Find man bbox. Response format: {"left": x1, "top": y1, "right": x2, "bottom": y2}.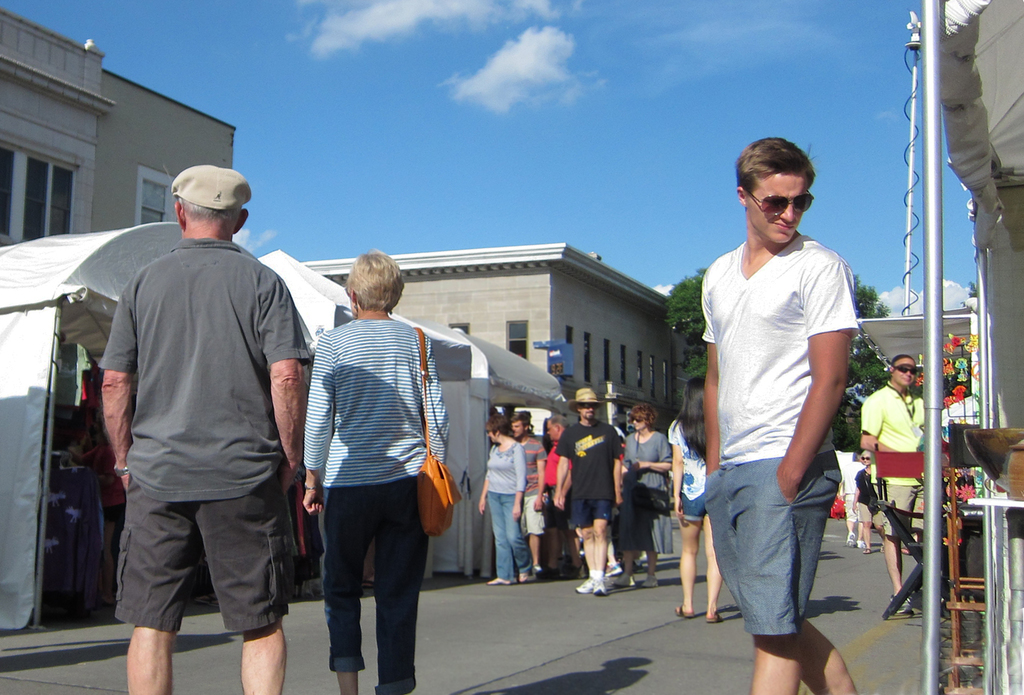
{"left": 556, "top": 385, "right": 624, "bottom": 590}.
